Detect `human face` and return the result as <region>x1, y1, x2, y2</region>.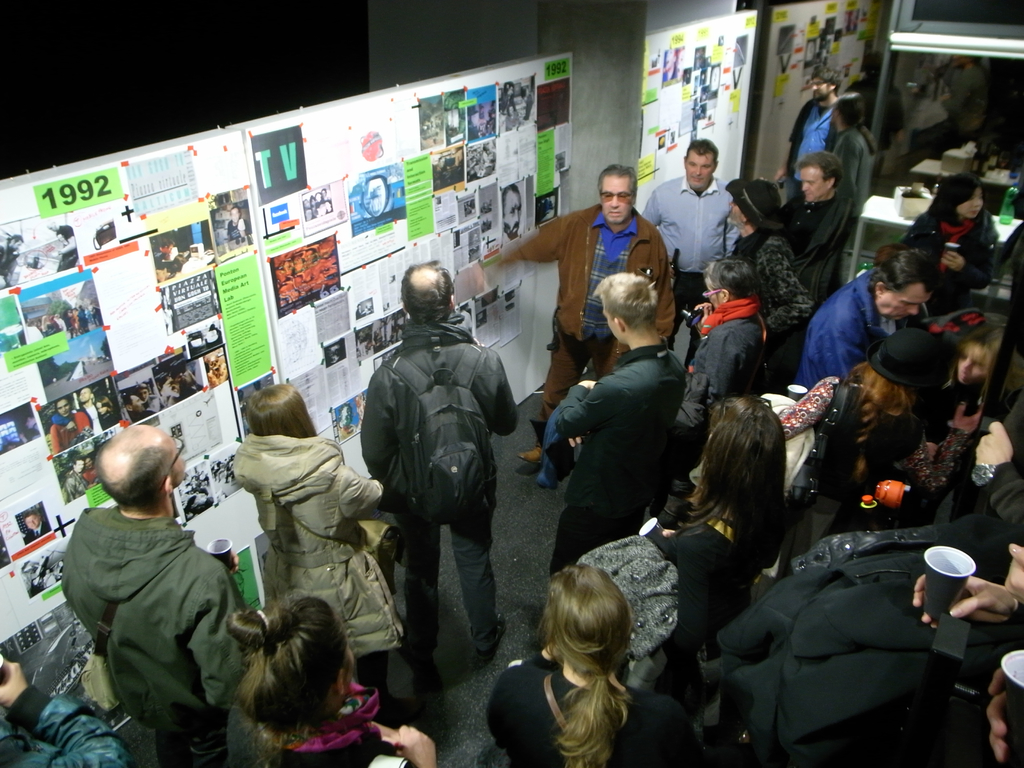
<region>76, 461, 84, 472</region>.
